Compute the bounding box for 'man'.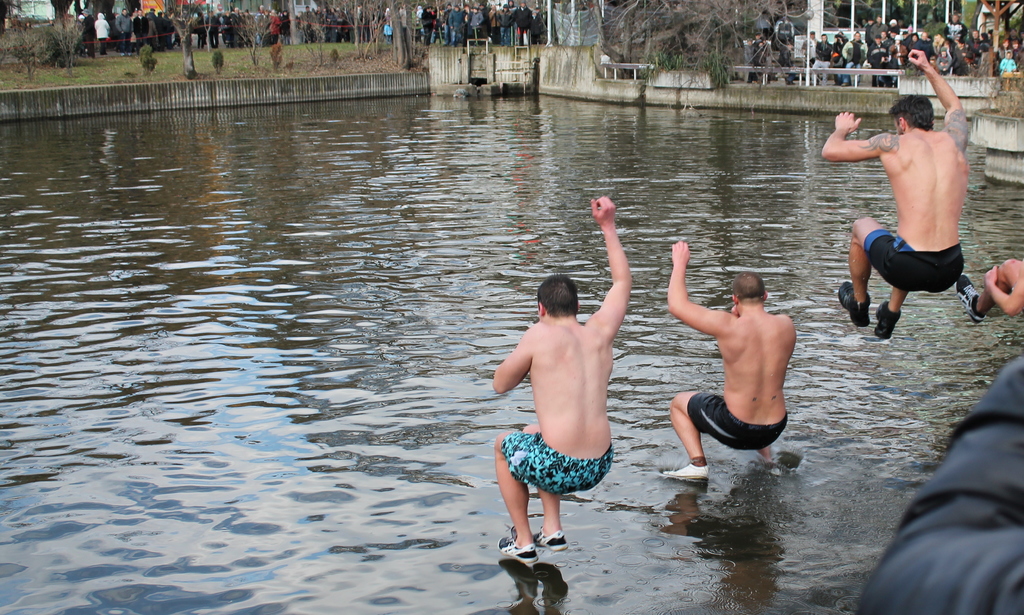
396/4/405/38.
